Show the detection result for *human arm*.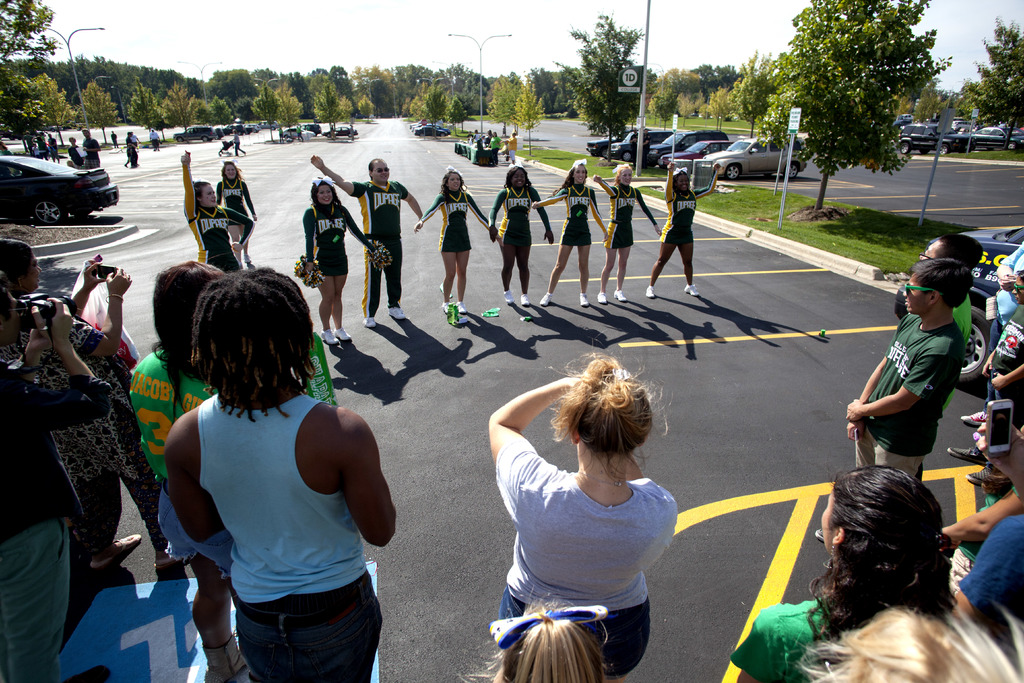
bbox=[973, 415, 1023, 502].
